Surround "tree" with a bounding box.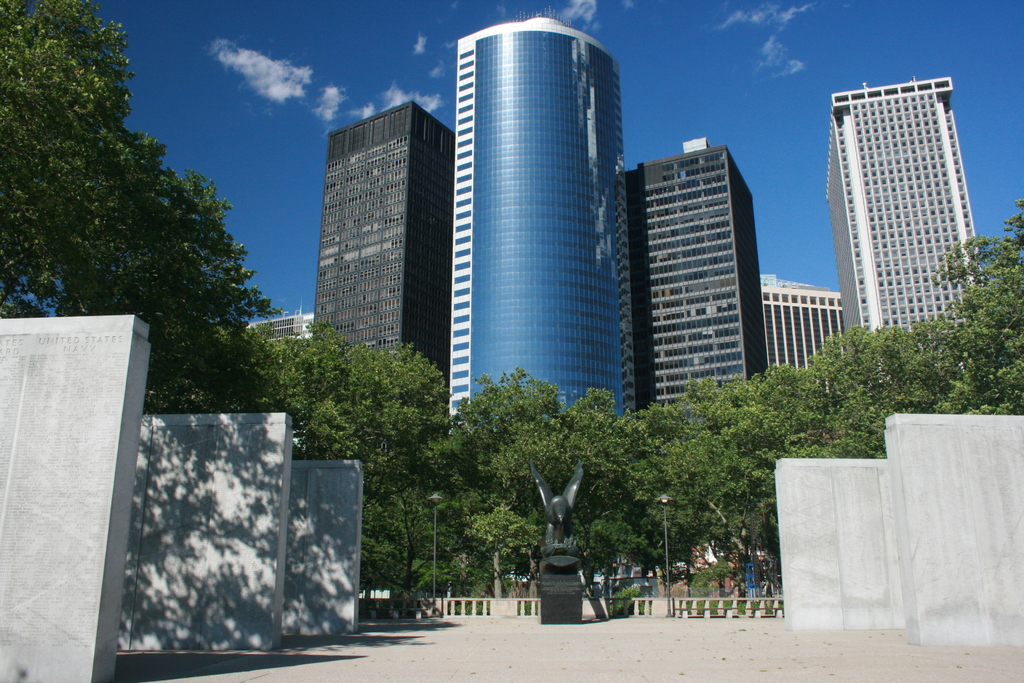
588,411,714,598.
